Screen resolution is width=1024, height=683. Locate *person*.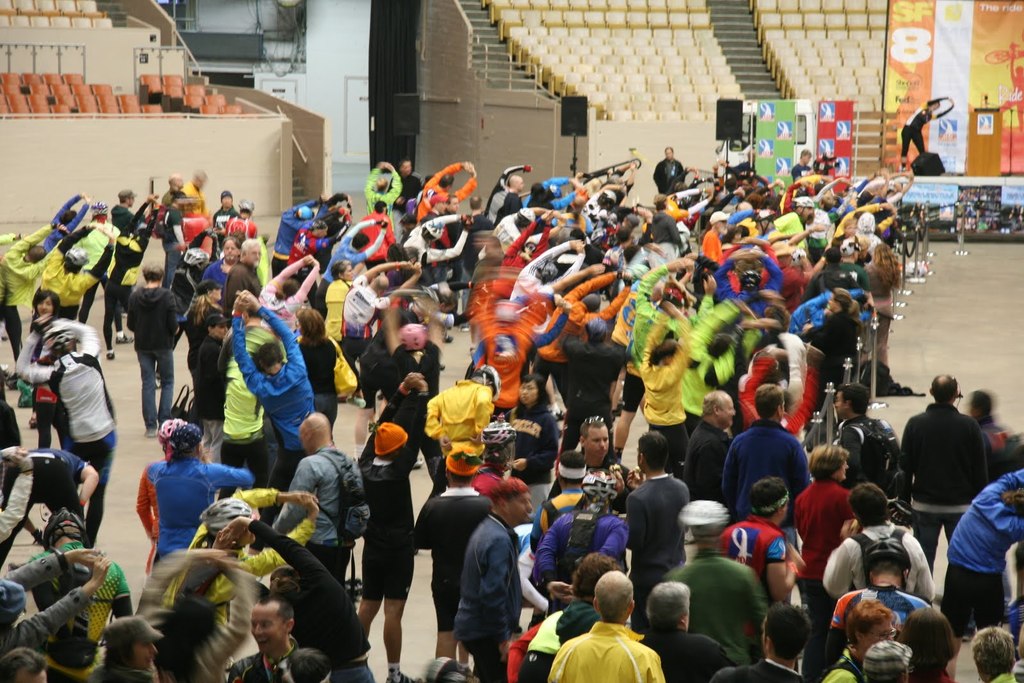
{"left": 10, "top": 513, "right": 128, "bottom": 655}.
